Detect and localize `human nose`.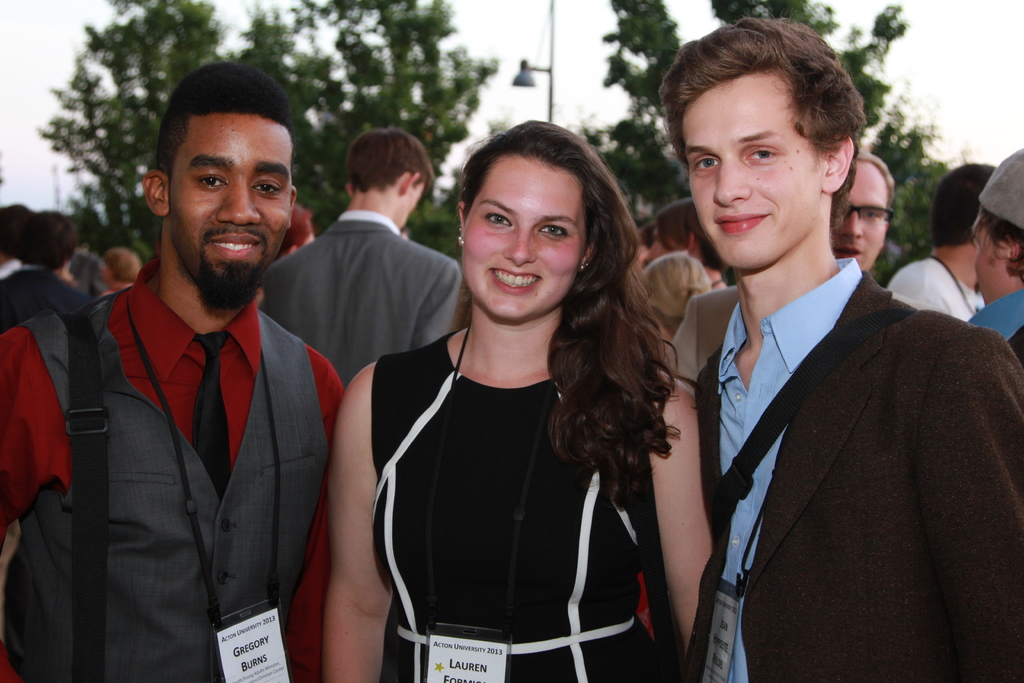
Localized at bbox=[840, 211, 863, 239].
